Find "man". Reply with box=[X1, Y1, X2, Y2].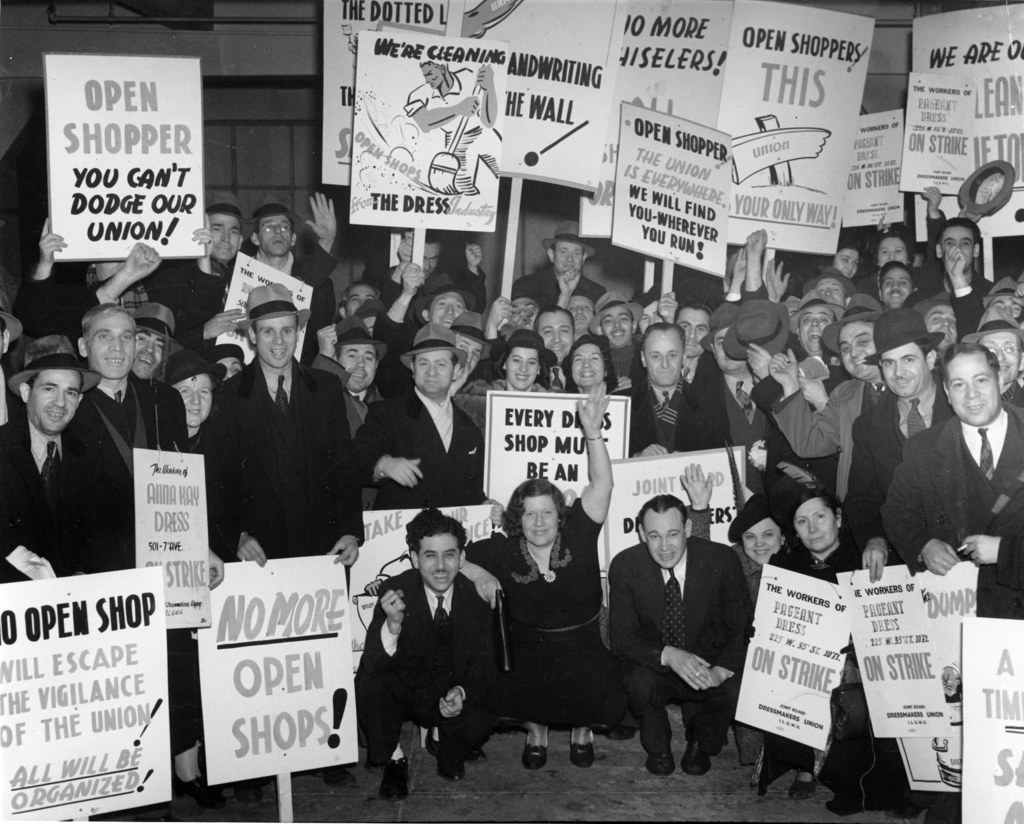
box=[249, 207, 337, 365].
